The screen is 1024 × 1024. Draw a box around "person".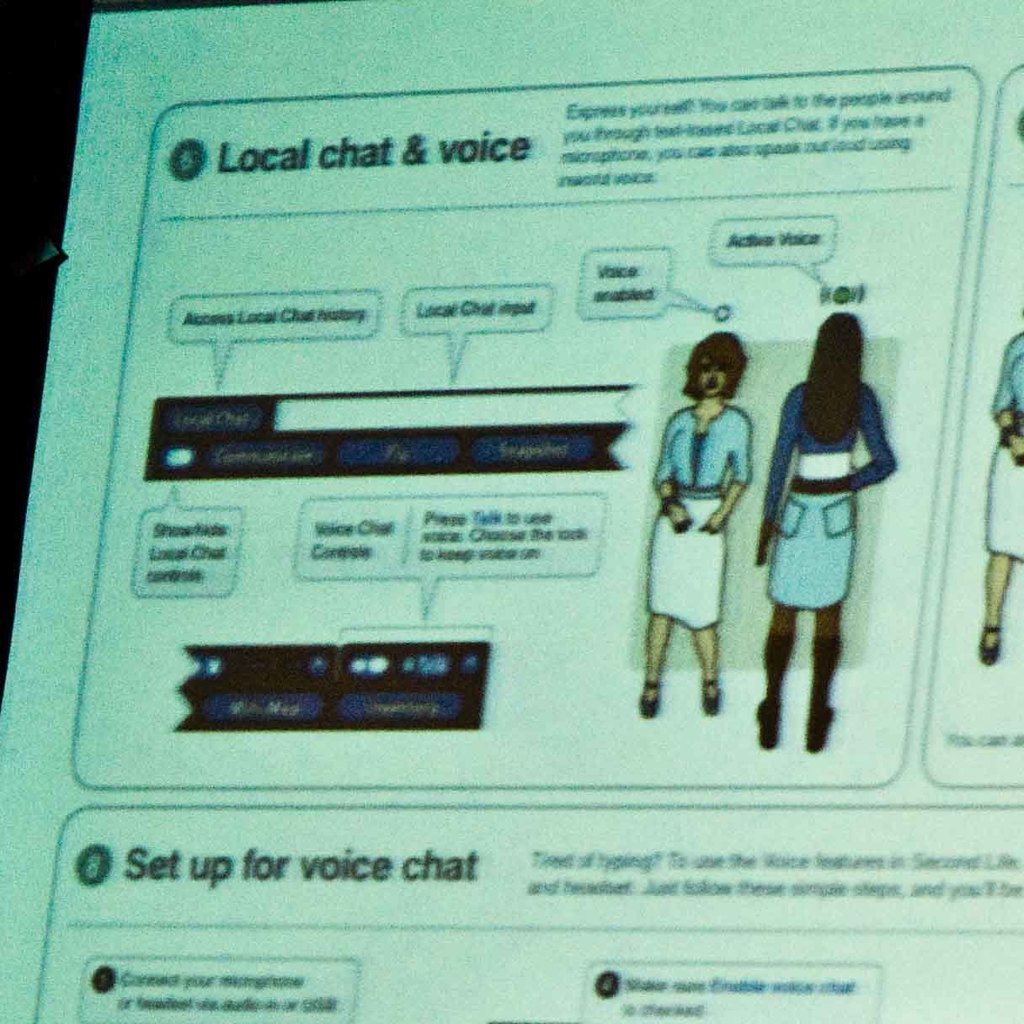
{"x1": 771, "y1": 283, "x2": 907, "y2": 776}.
